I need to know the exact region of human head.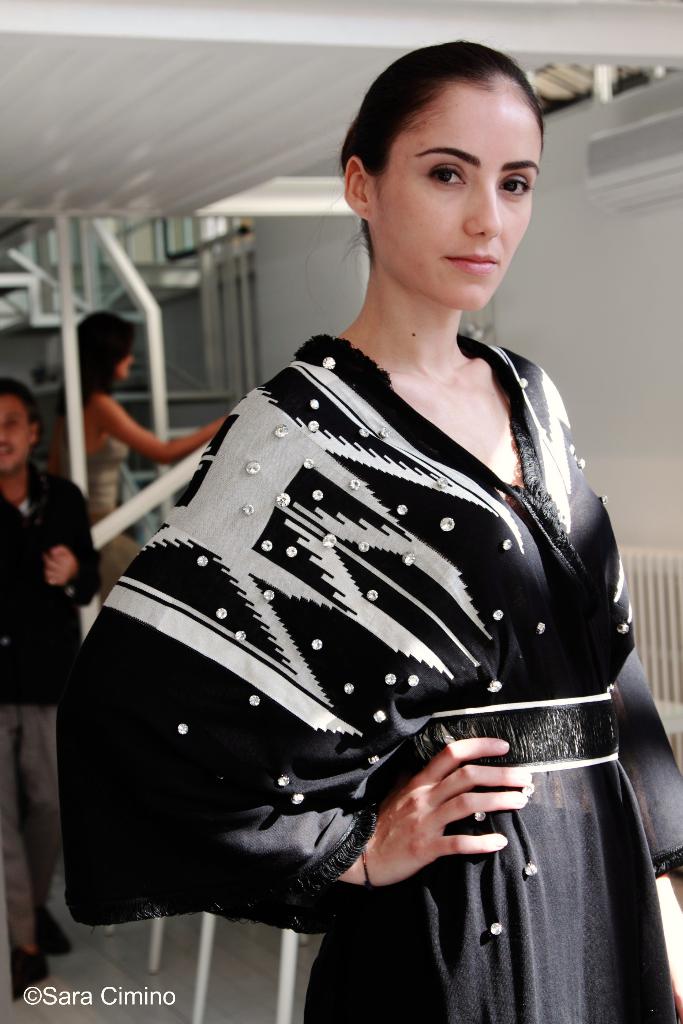
Region: locate(0, 376, 43, 471).
